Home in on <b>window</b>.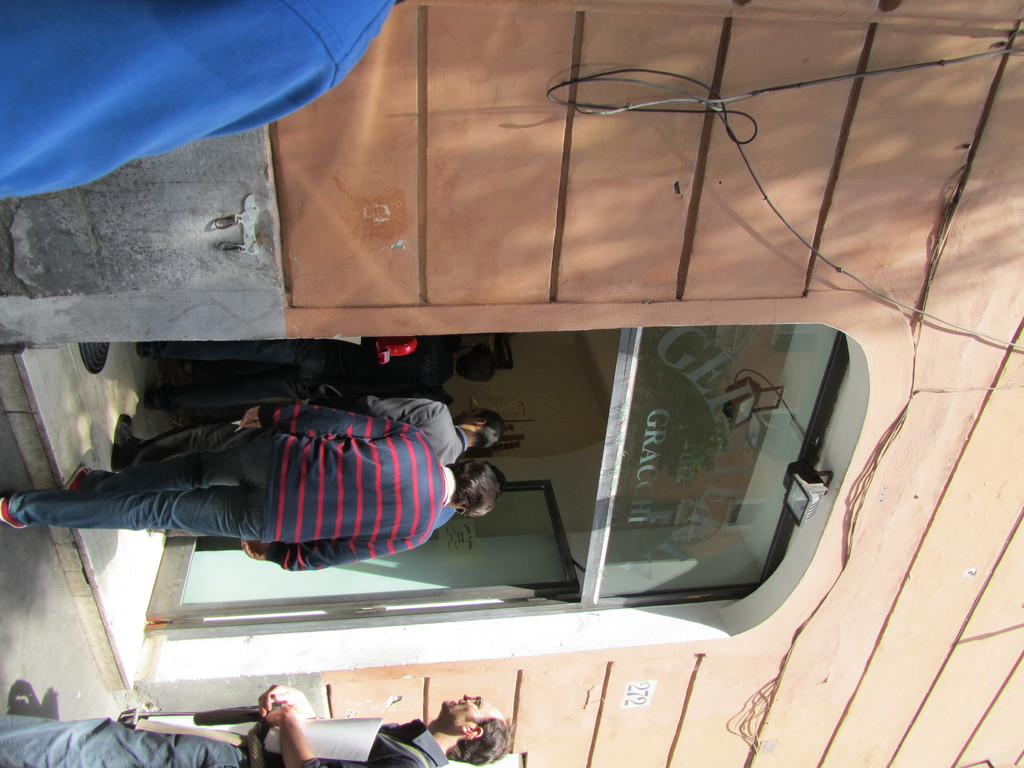
Homed in at left=596, top=329, right=837, bottom=603.
